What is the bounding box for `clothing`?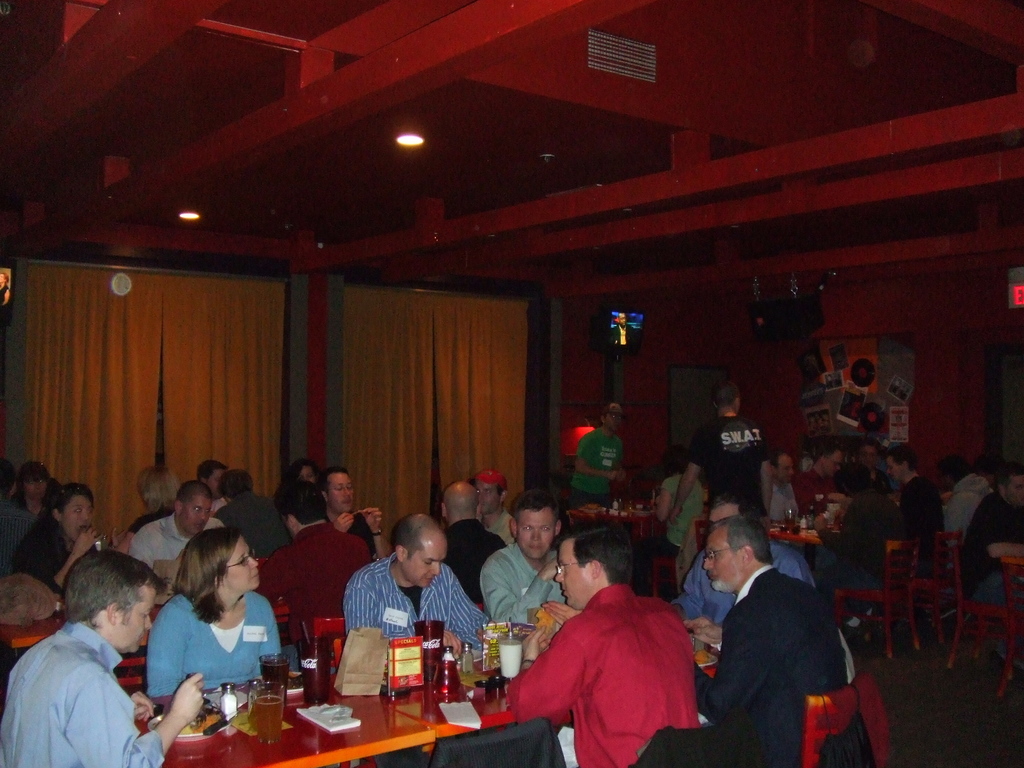
bbox=(847, 463, 898, 493).
